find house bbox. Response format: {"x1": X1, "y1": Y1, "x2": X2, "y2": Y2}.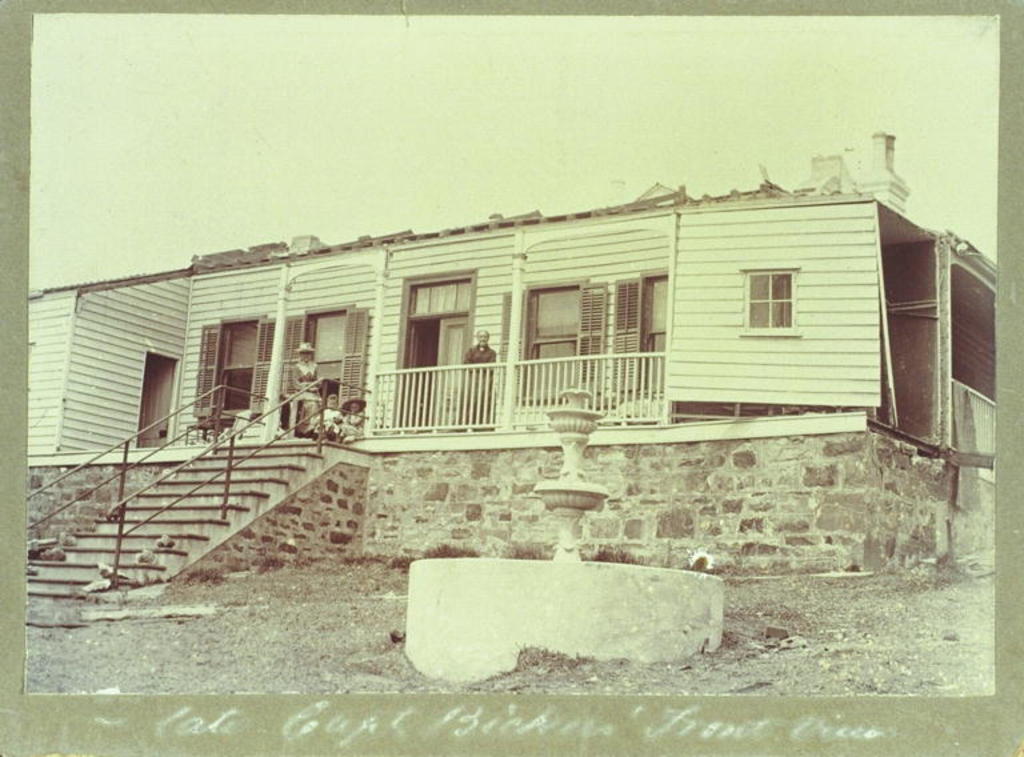
{"x1": 19, "y1": 133, "x2": 1013, "y2": 598}.
